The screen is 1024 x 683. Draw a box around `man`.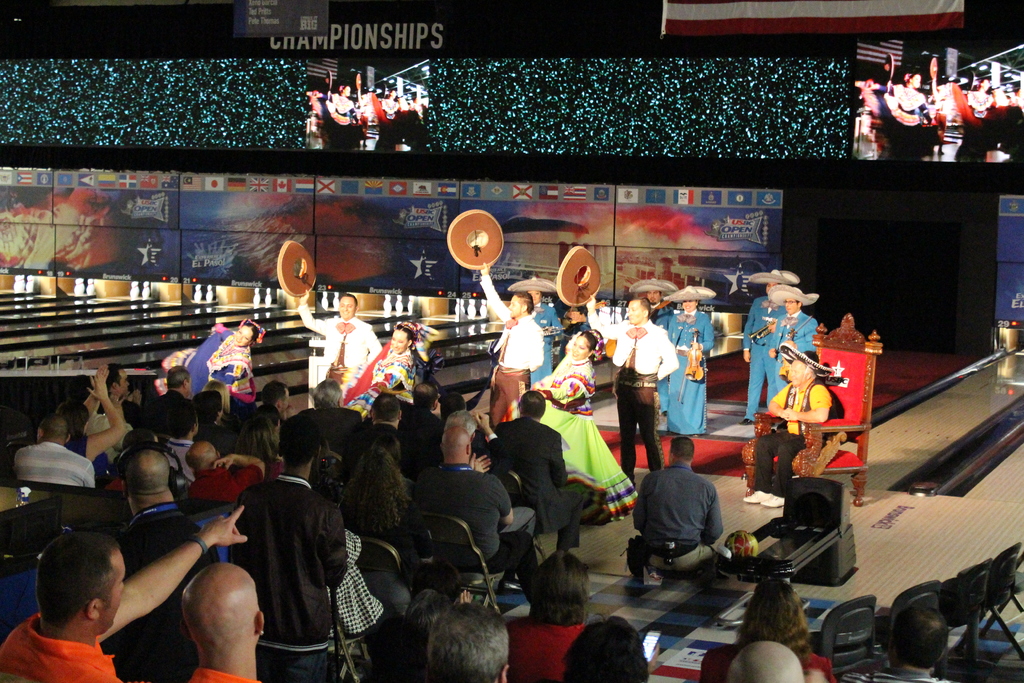
left=474, top=261, right=545, bottom=426.
